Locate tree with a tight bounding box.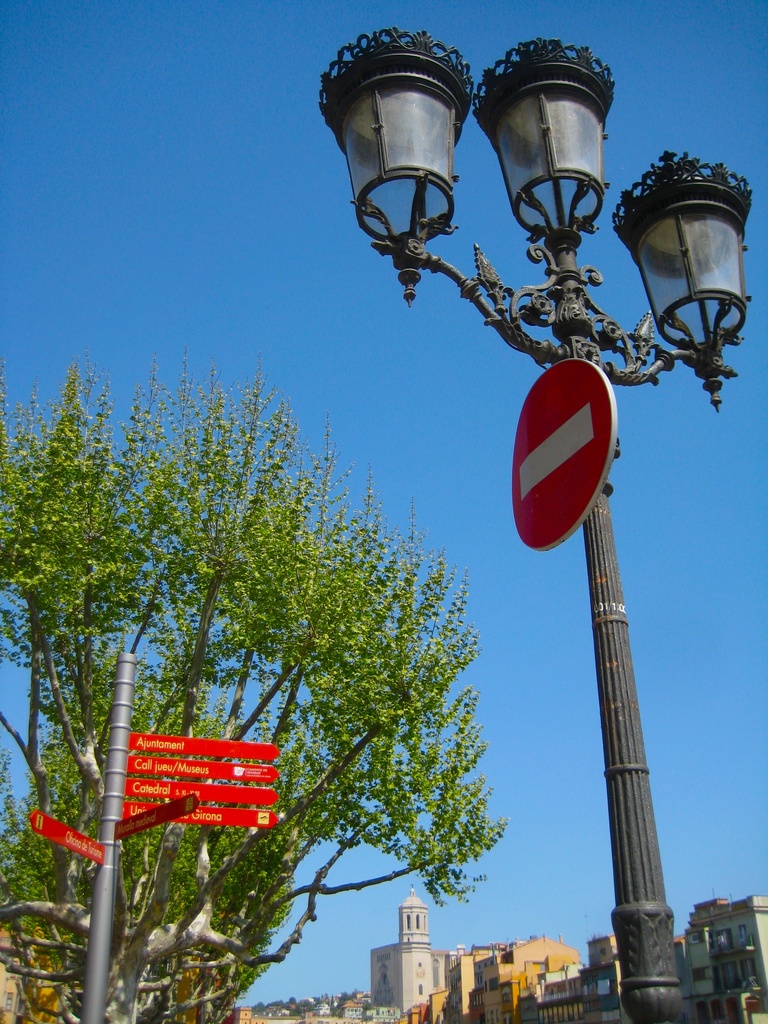
[x1=56, y1=374, x2=523, y2=938].
